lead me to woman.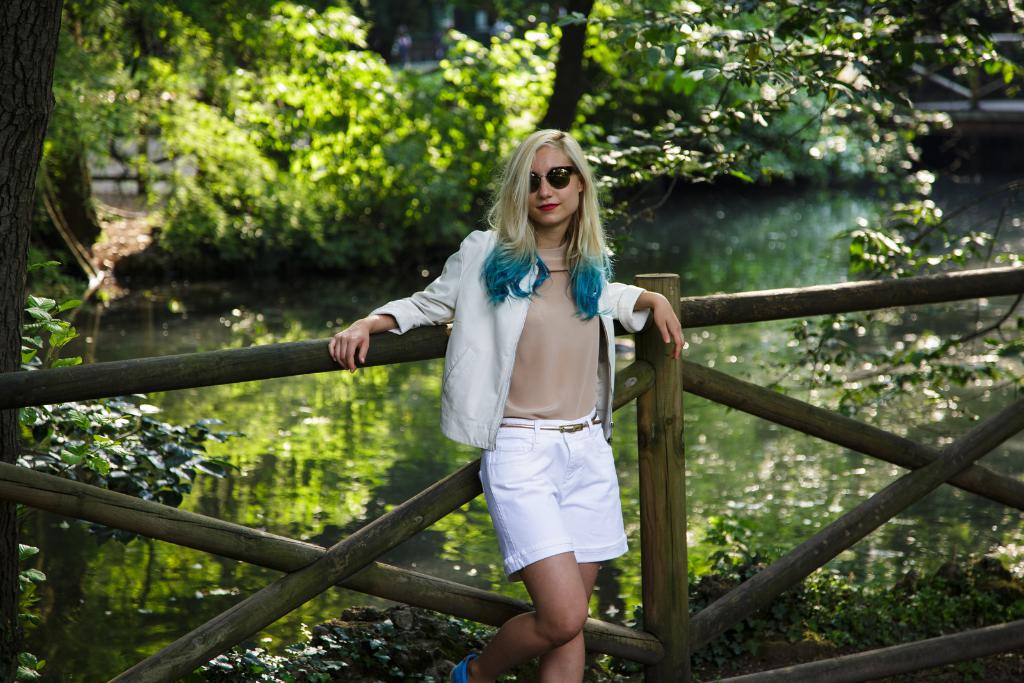
Lead to [left=332, top=119, right=693, bottom=682].
